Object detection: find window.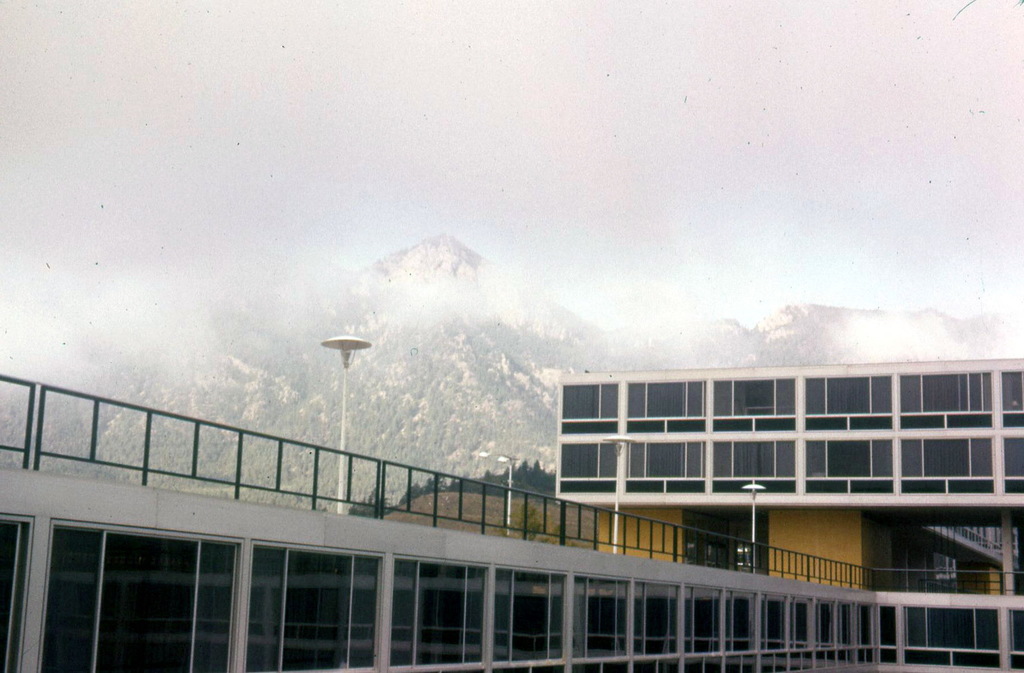
l=899, t=435, r=998, b=492.
